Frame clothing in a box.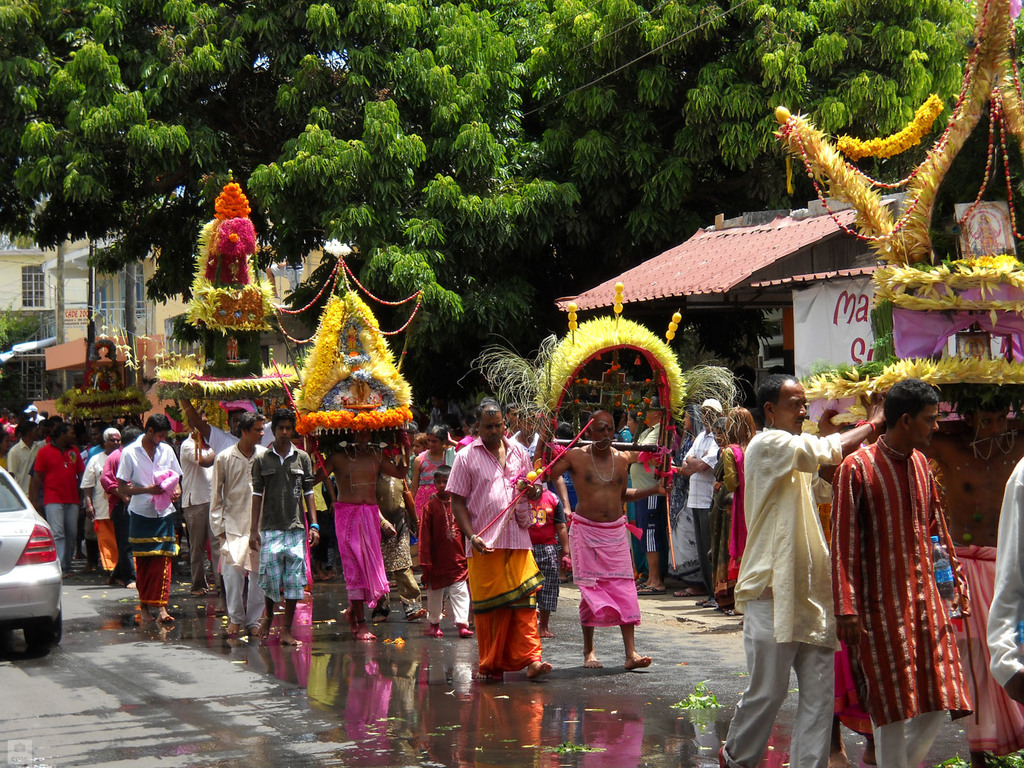
pyautogui.locateOnScreen(187, 432, 218, 596).
